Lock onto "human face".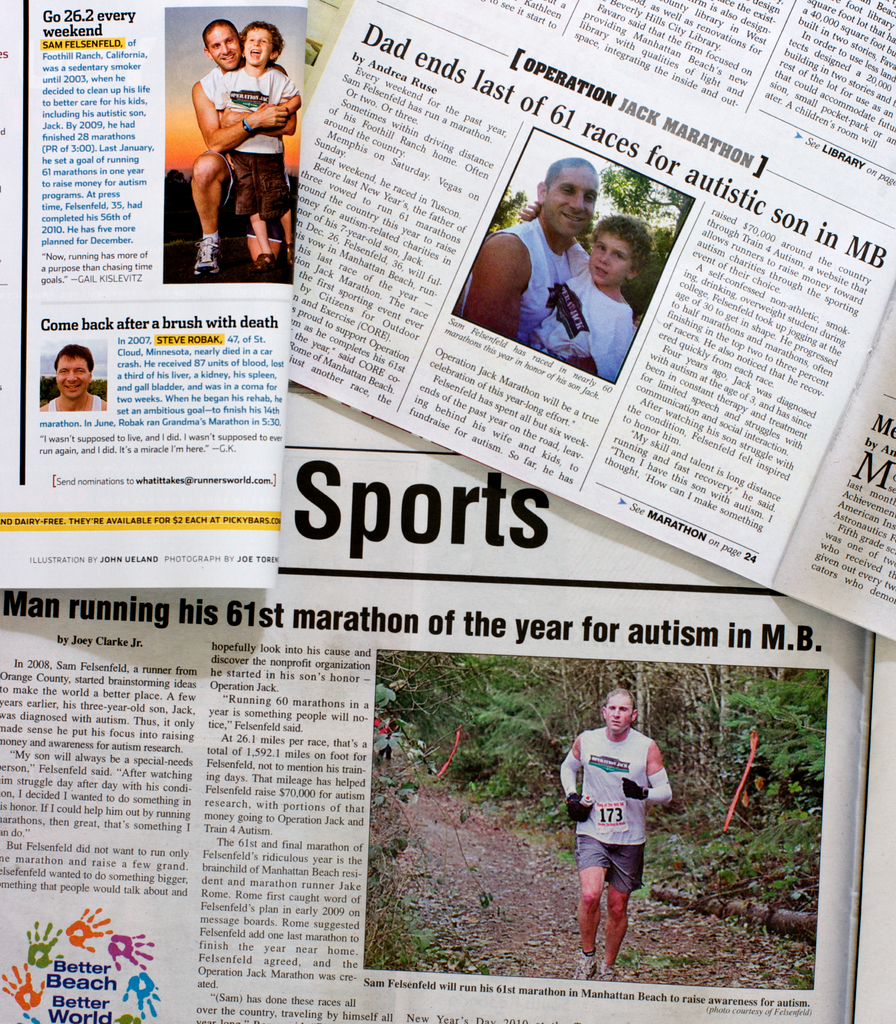
Locked: l=56, t=359, r=88, b=396.
